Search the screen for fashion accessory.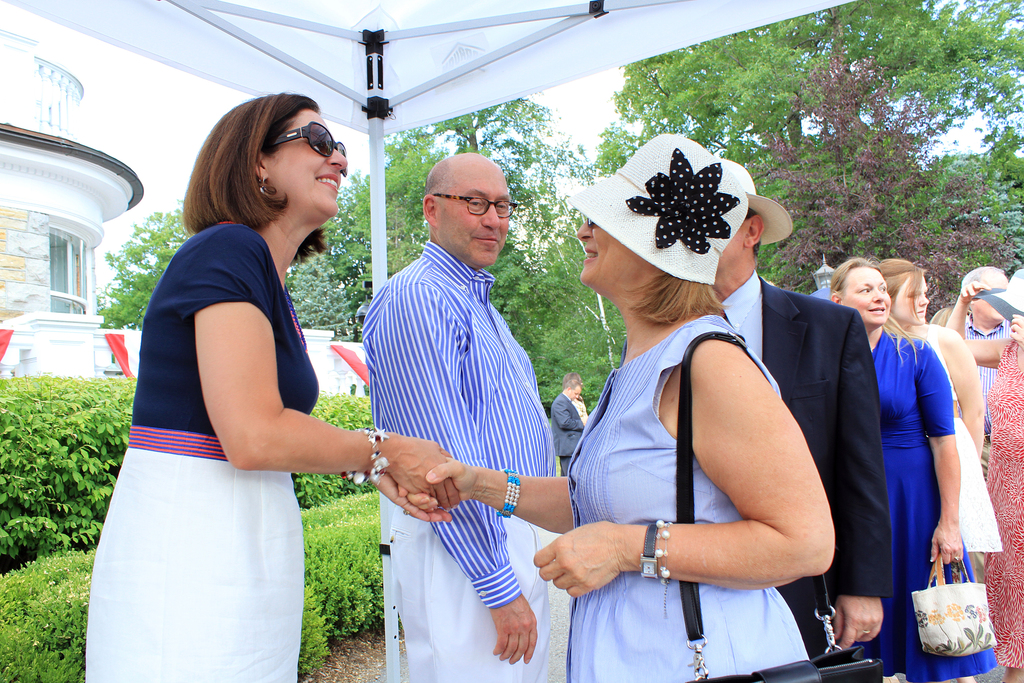
Found at x1=673 y1=332 x2=883 y2=682.
